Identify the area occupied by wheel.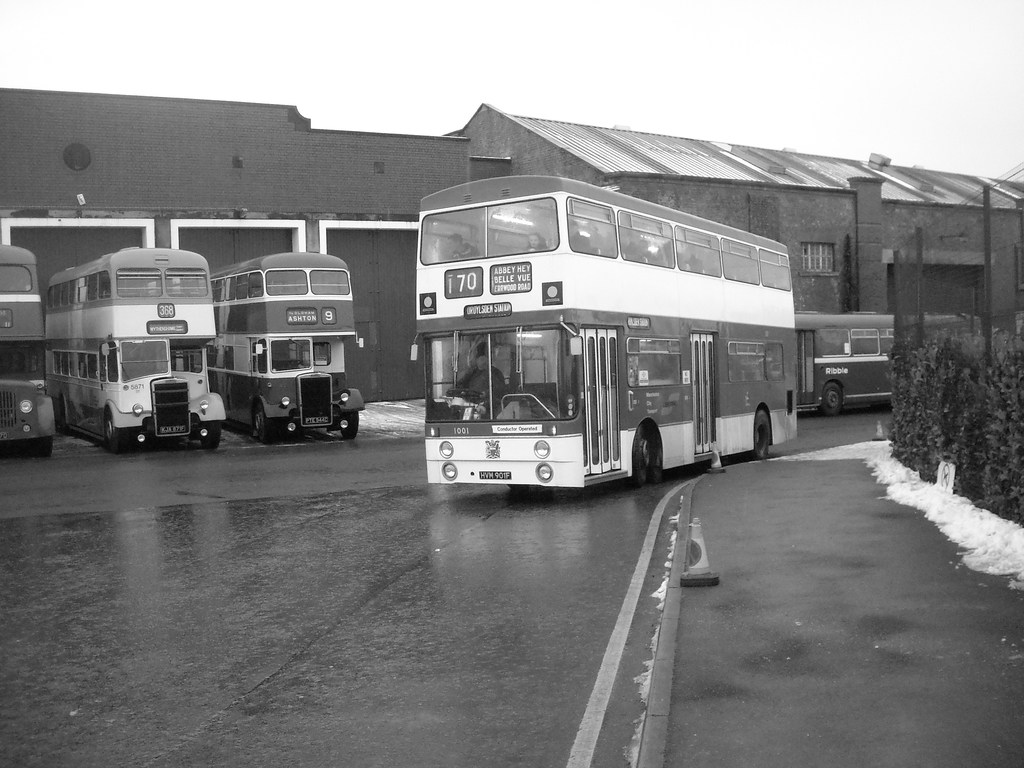
Area: 35 442 58 460.
